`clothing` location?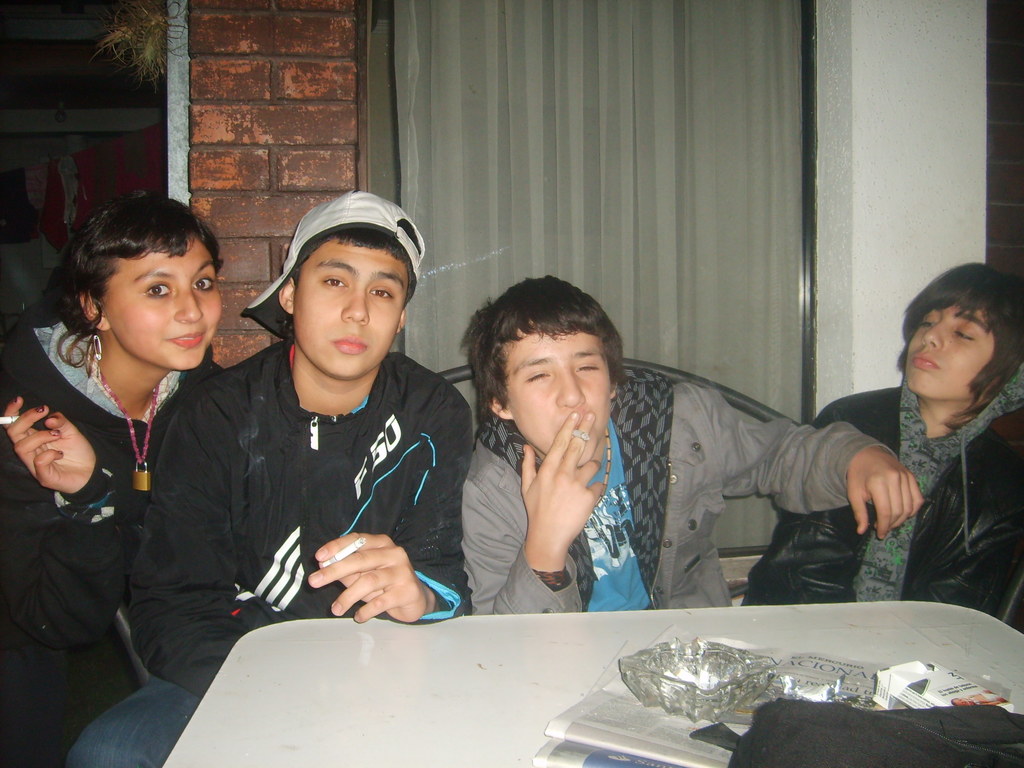
box=[0, 323, 214, 726]
